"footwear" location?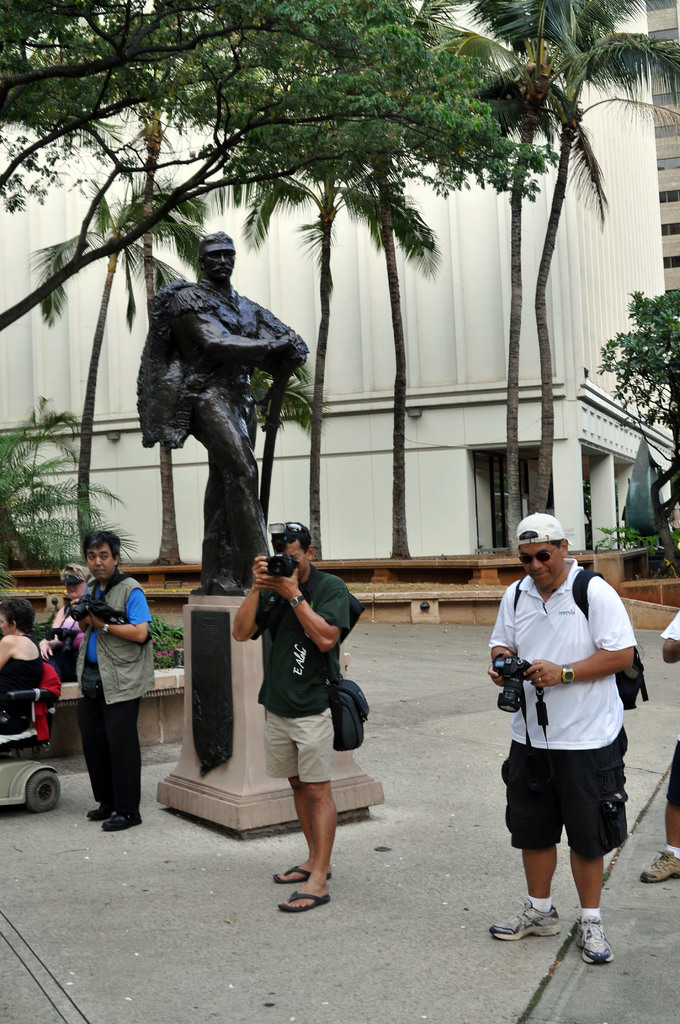
<box>636,848,679,895</box>
